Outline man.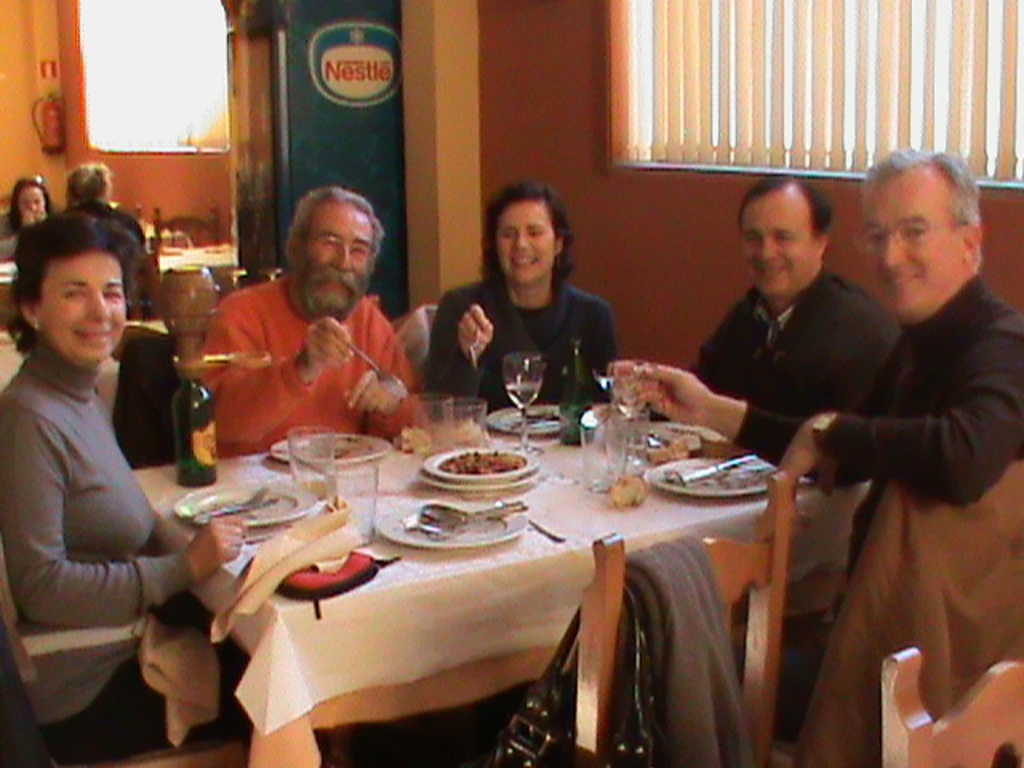
Outline: <region>627, 139, 1022, 594</region>.
